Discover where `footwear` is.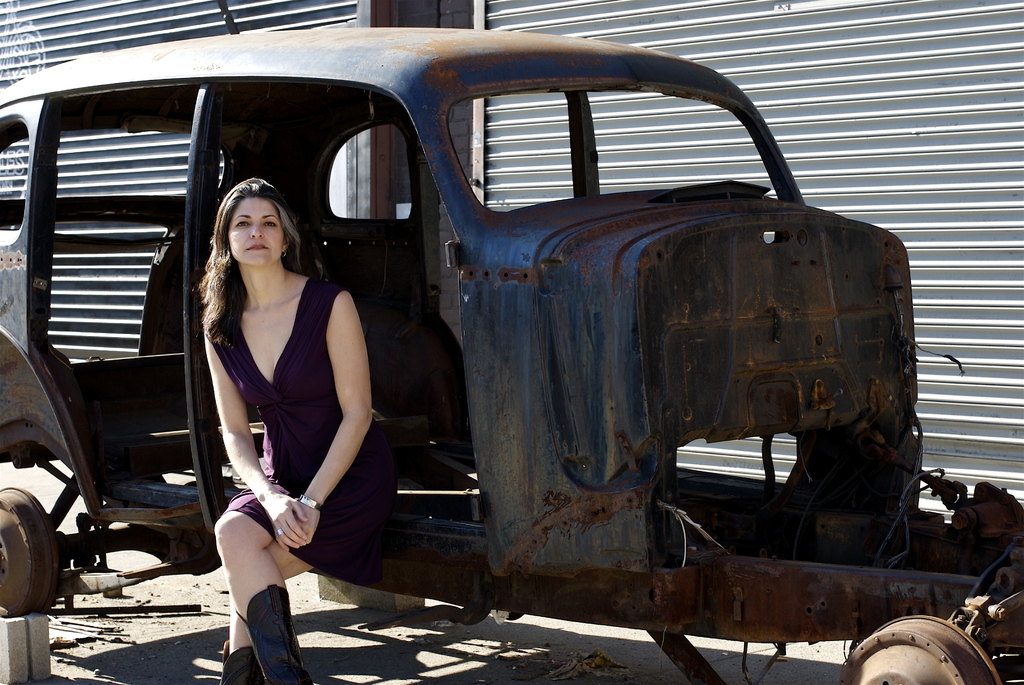
Discovered at detection(200, 569, 305, 673).
